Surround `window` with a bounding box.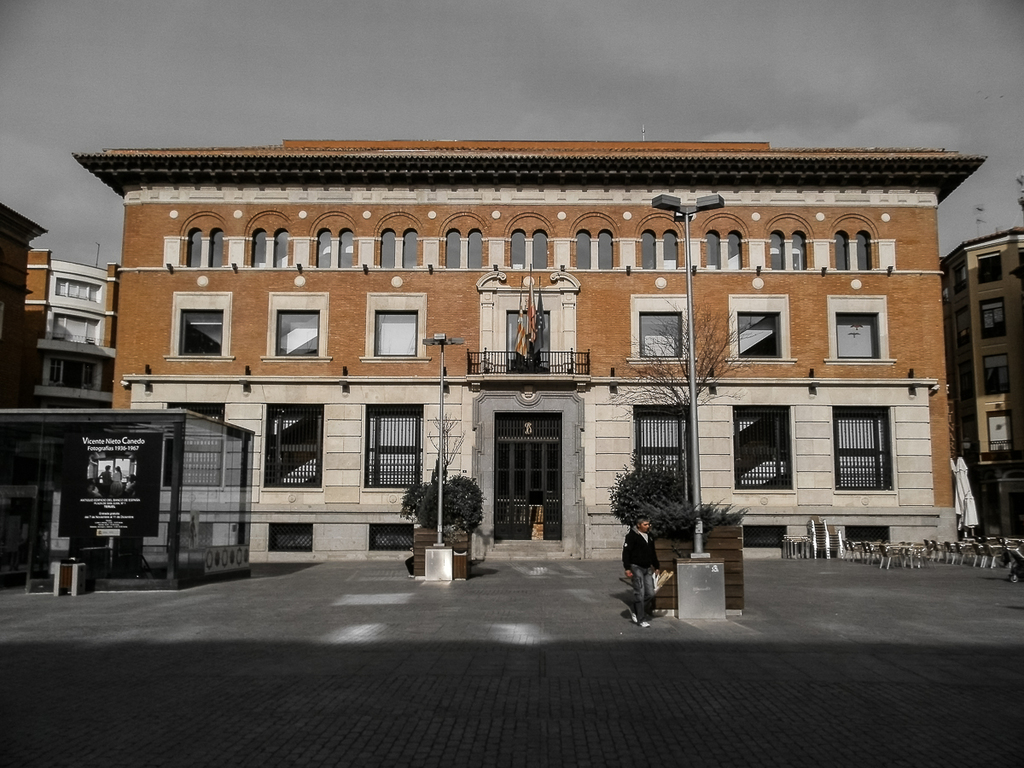
pyautogui.locateOnScreen(268, 523, 311, 544).
